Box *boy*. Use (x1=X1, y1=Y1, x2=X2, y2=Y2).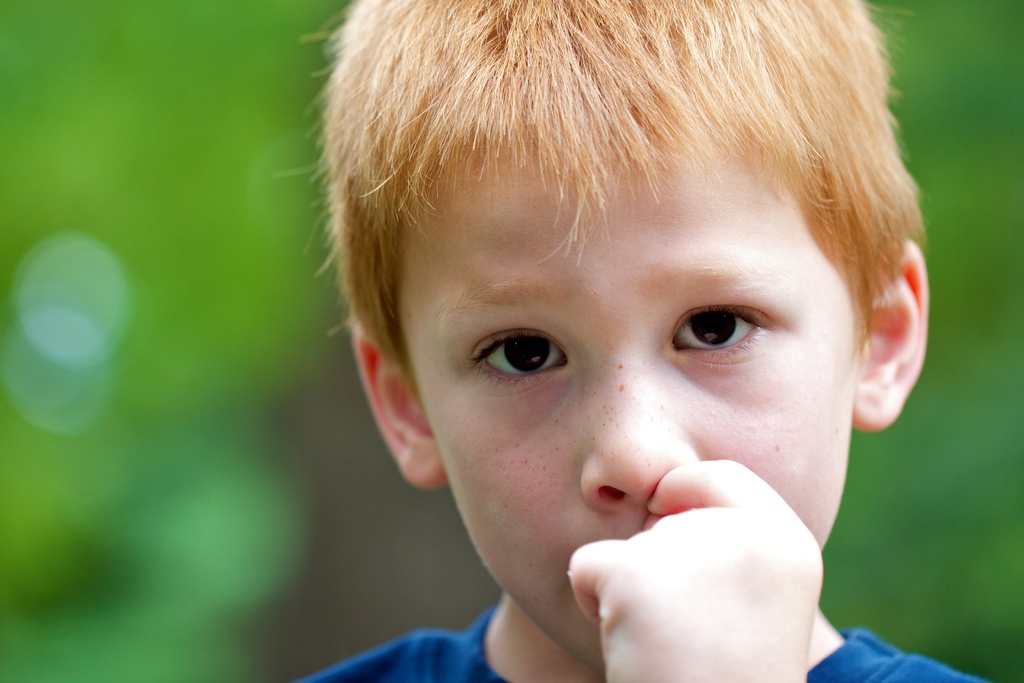
(x1=280, y1=0, x2=1002, y2=682).
